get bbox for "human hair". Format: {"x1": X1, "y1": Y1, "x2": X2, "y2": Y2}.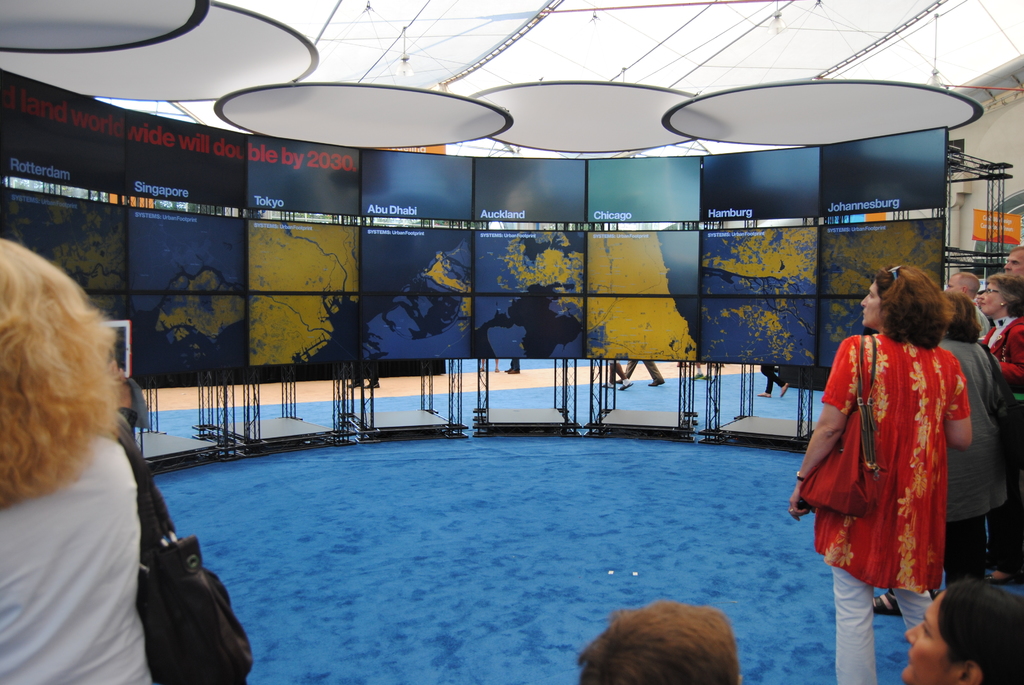
{"x1": 944, "y1": 290, "x2": 979, "y2": 343}.
